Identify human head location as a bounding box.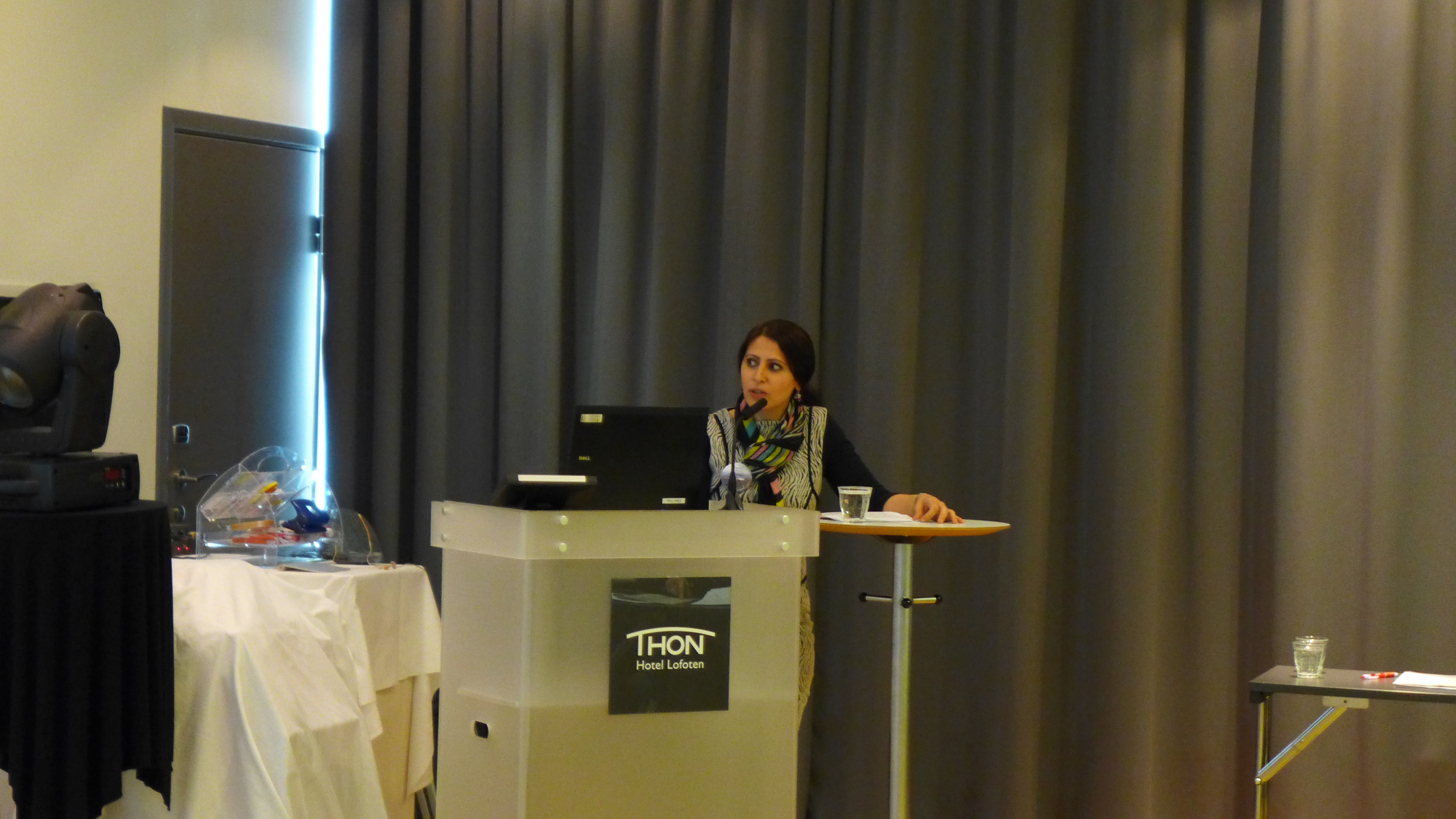
<box>265,116,302,155</box>.
